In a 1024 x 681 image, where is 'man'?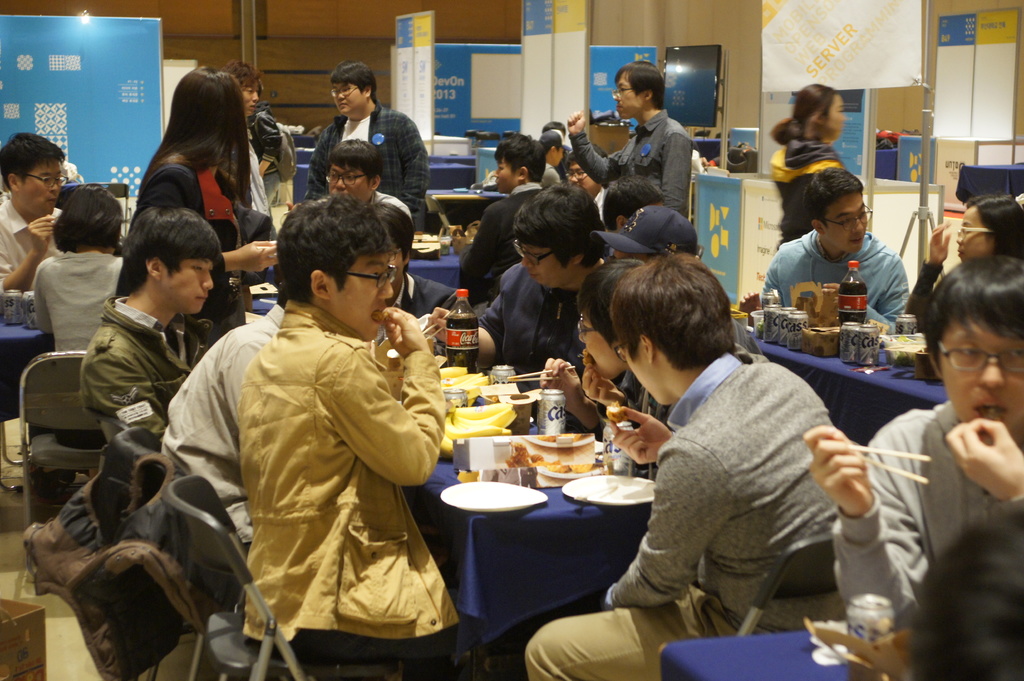
[left=739, top=162, right=908, bottom=328].
